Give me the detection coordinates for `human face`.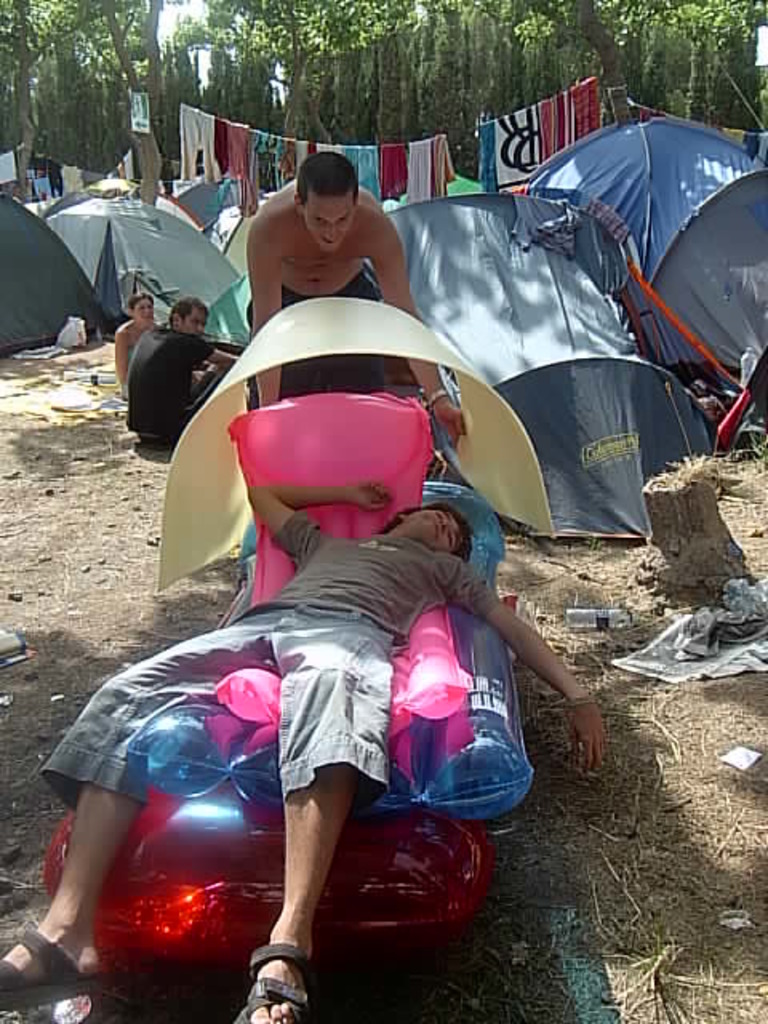
{"left": 304, "top": 197, "right": 355, "bottom": 251}.
